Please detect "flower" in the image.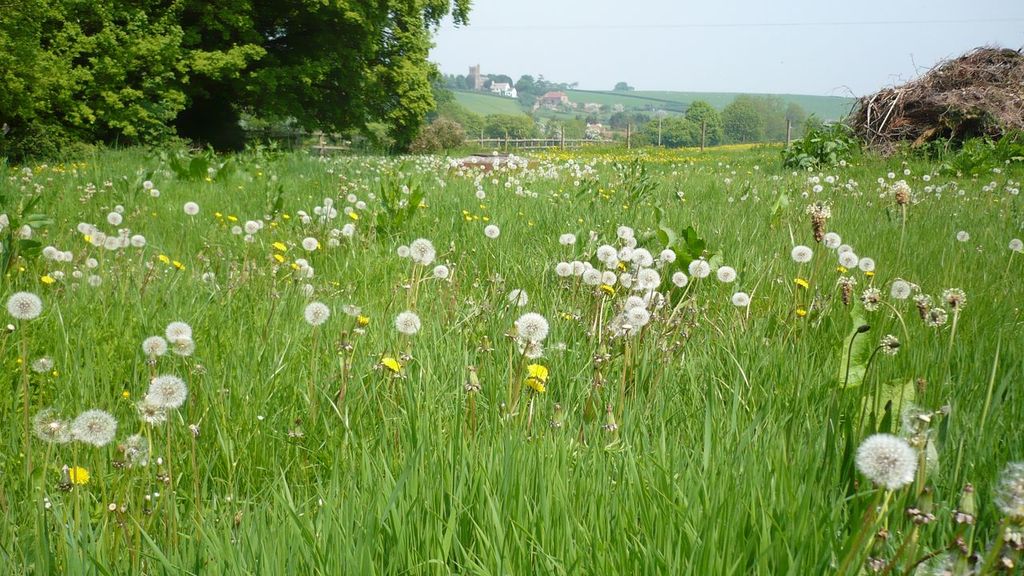
x1=506 y1=286 x2=529 y2=304.
